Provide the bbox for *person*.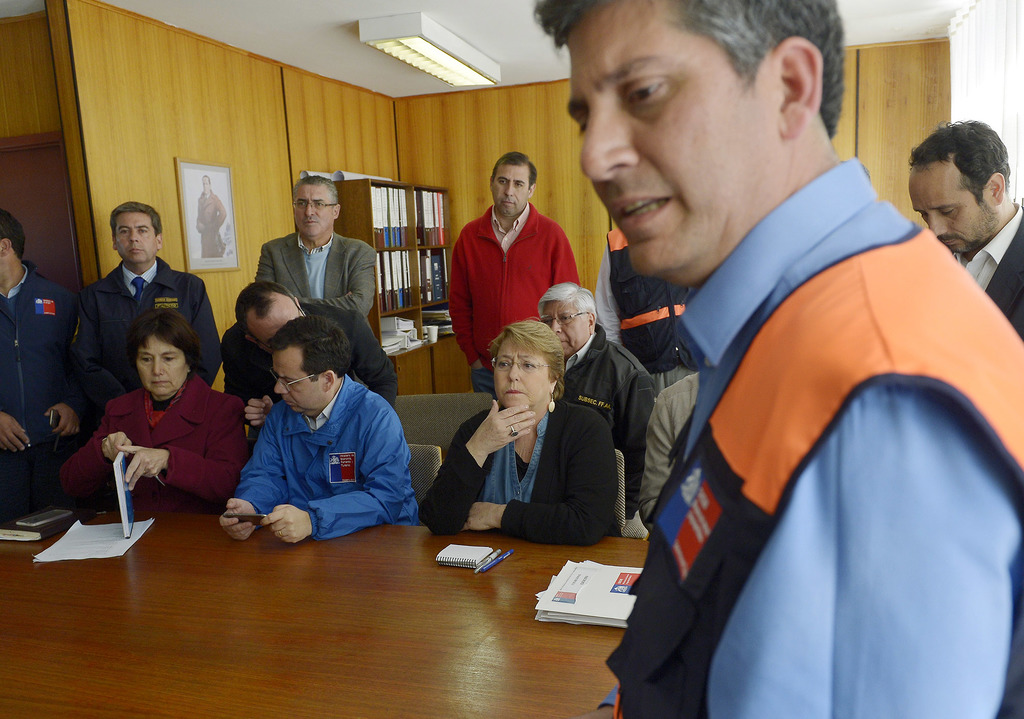
0, 208, 84, 518.
